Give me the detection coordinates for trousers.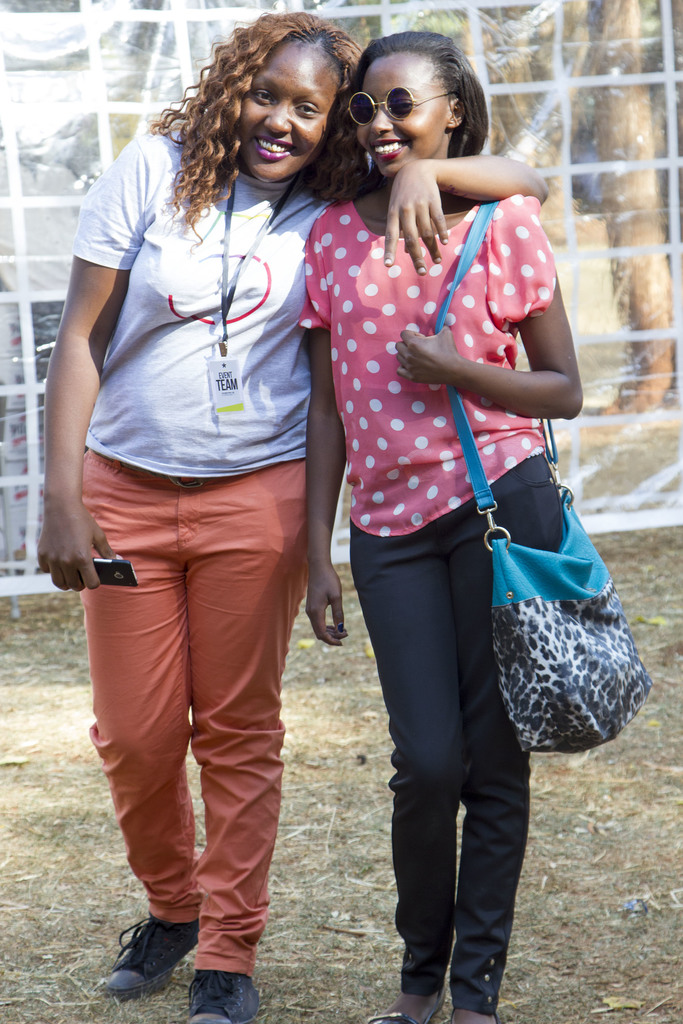
x1=93, y1=449, x2=318, y2=974.
